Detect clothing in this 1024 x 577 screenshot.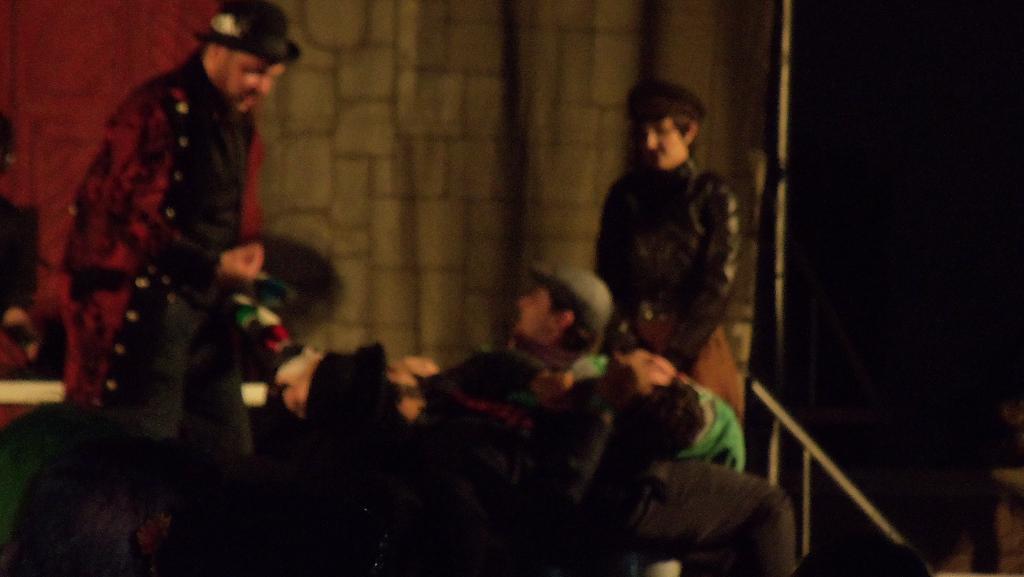
Detection: {"left": 67, "top": 45, "right": 270, "bottom": 574}.
